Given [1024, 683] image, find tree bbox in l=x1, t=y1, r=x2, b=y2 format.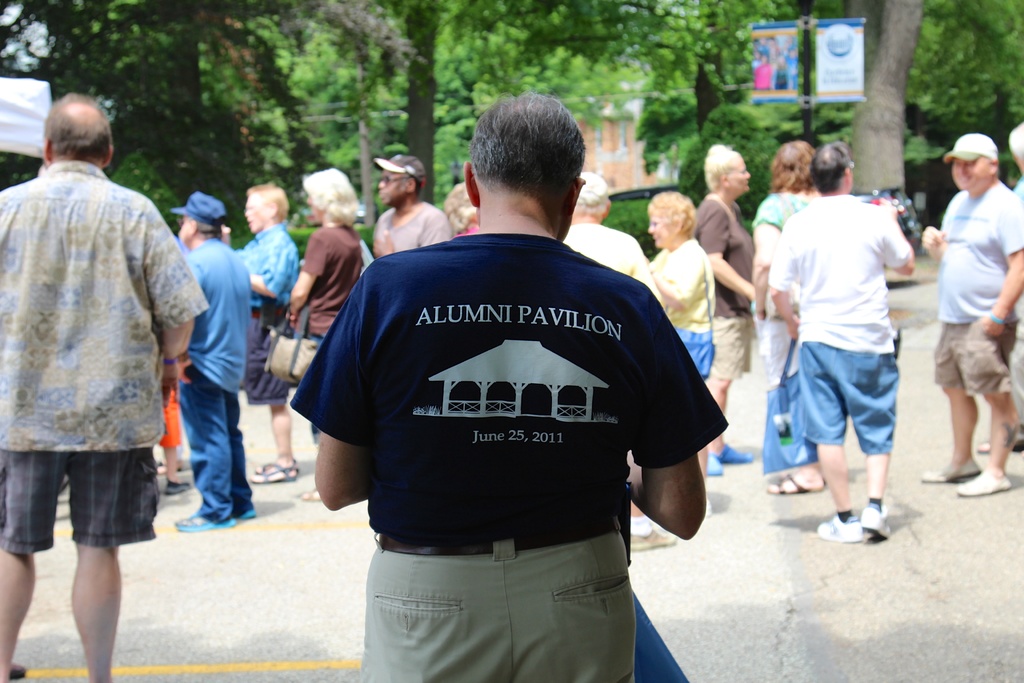
l=906, t=0, r=1023, b=183.
